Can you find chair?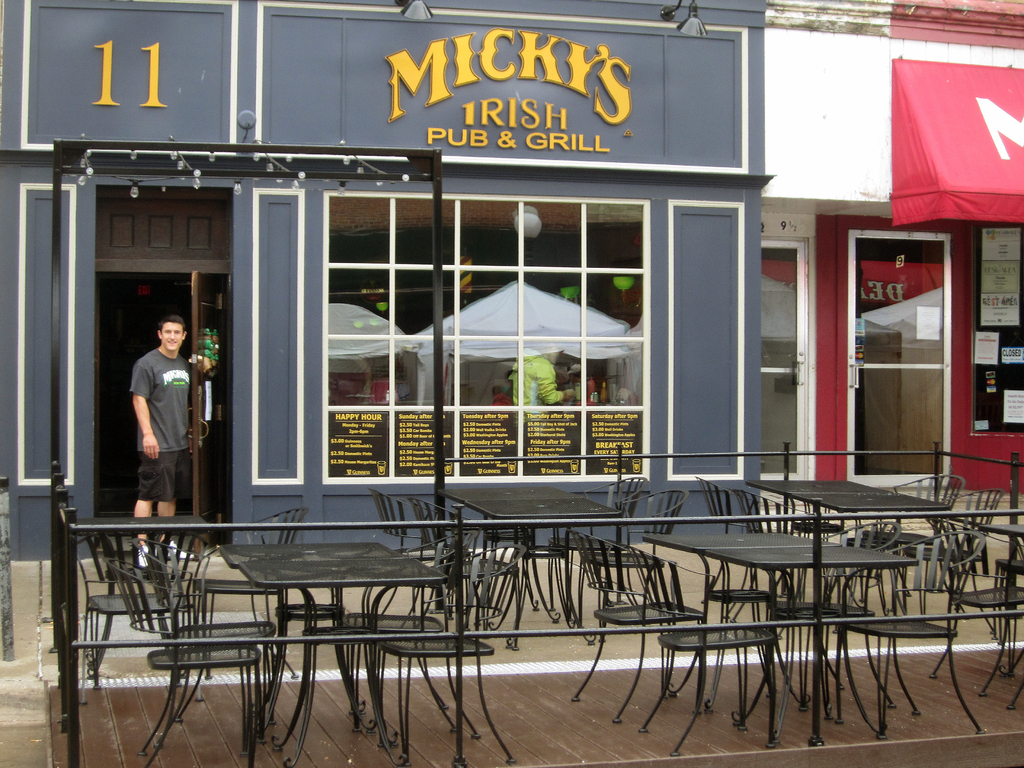
Yes, bounding box: select_region(733, 485, 812, 546).
